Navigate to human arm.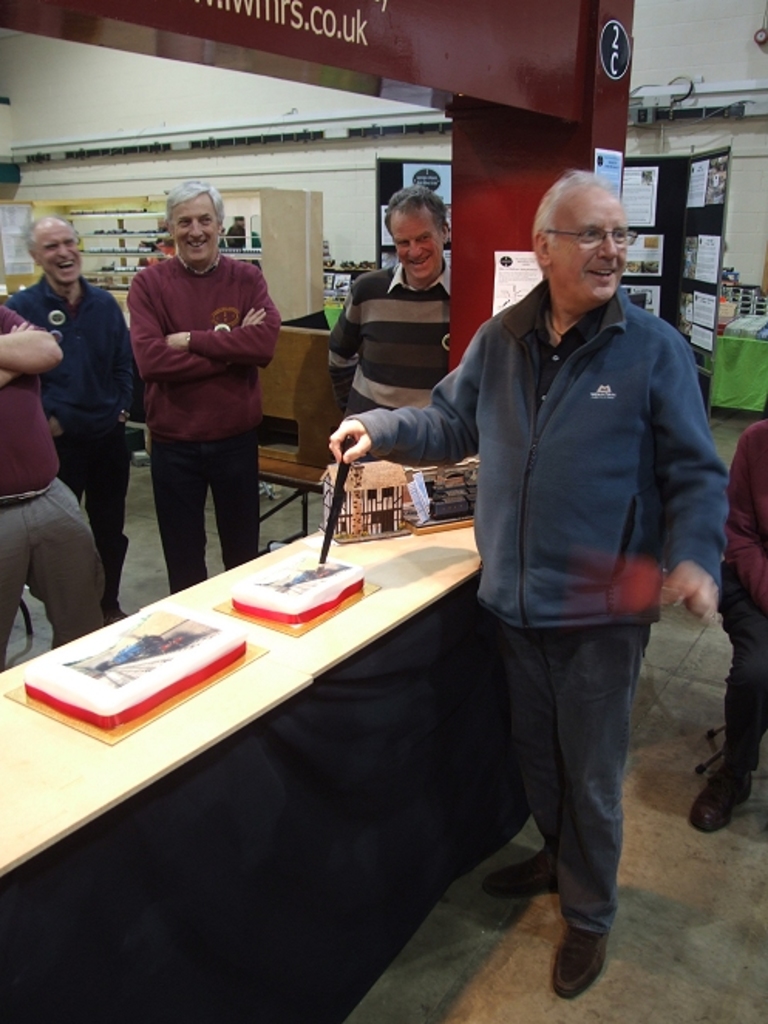
Navigation target: 643 331 722 616.
